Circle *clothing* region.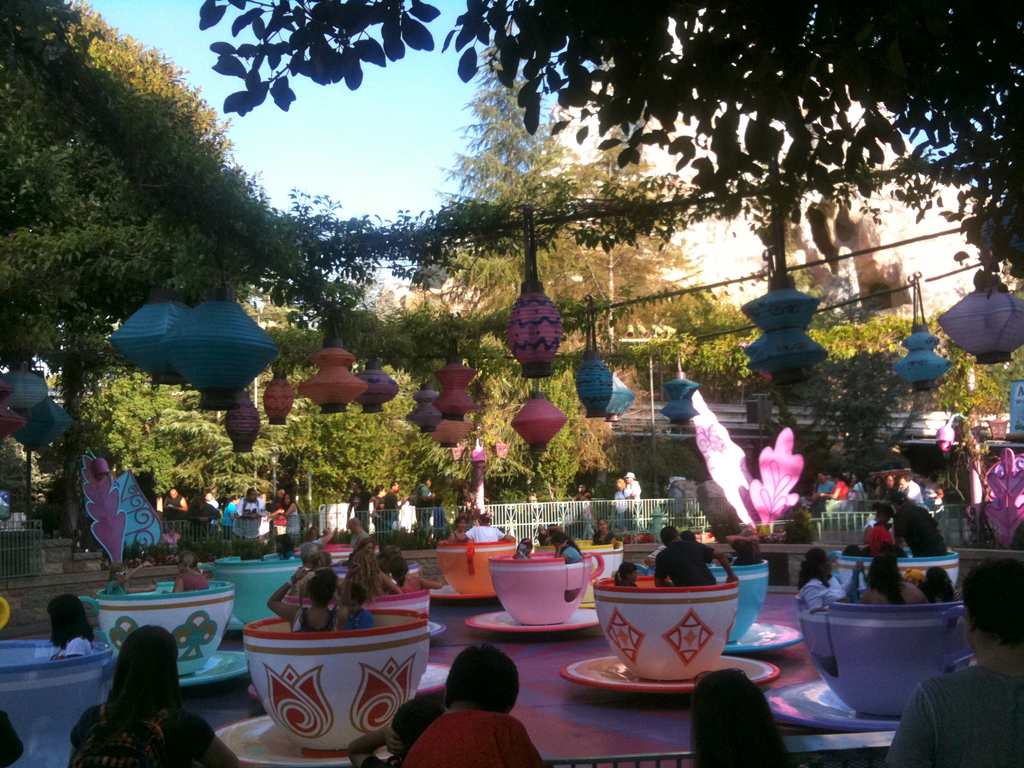
Region: (298,609,344,637).
